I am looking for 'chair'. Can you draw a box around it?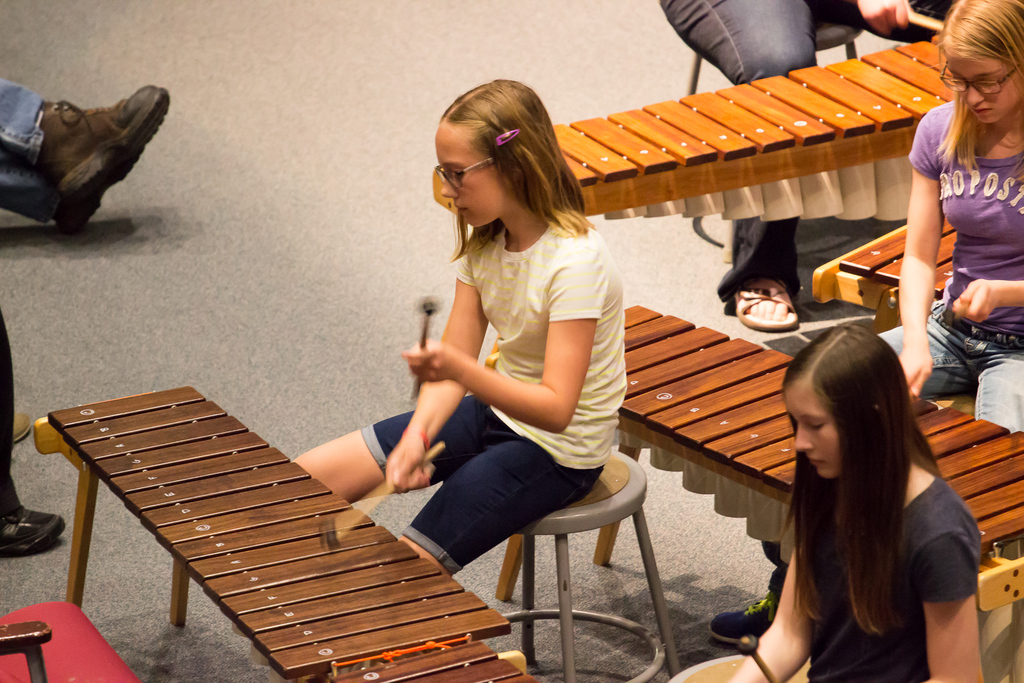
Sure, the bounding box is pyautogui.locateOnScreen(0, 598, 138, 682).
